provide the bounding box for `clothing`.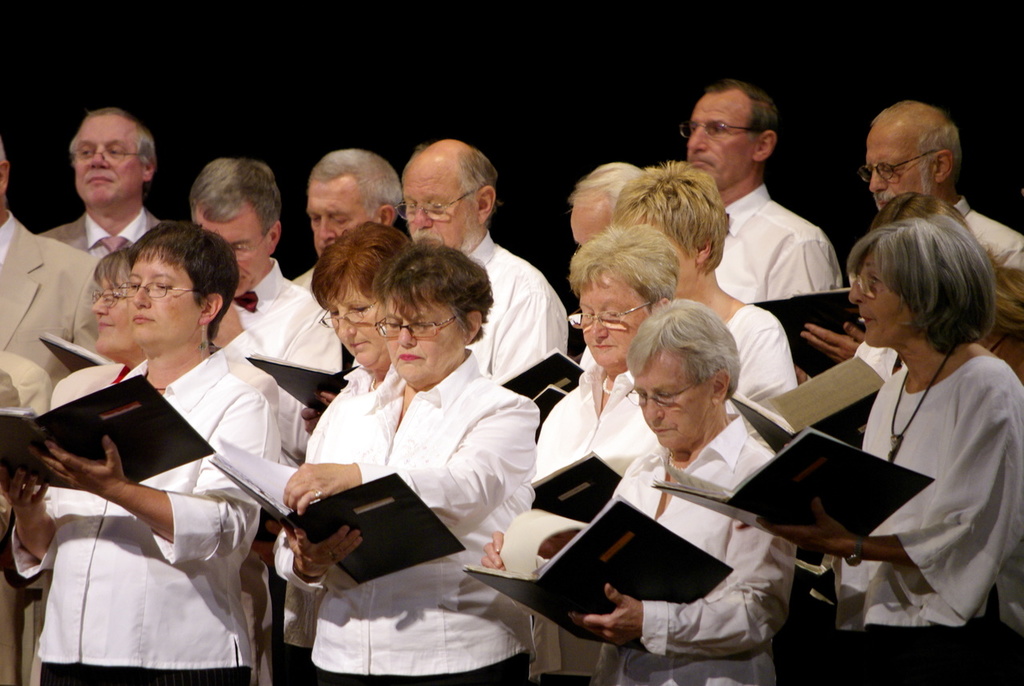
Rect(950, 199, 1022, 362).
